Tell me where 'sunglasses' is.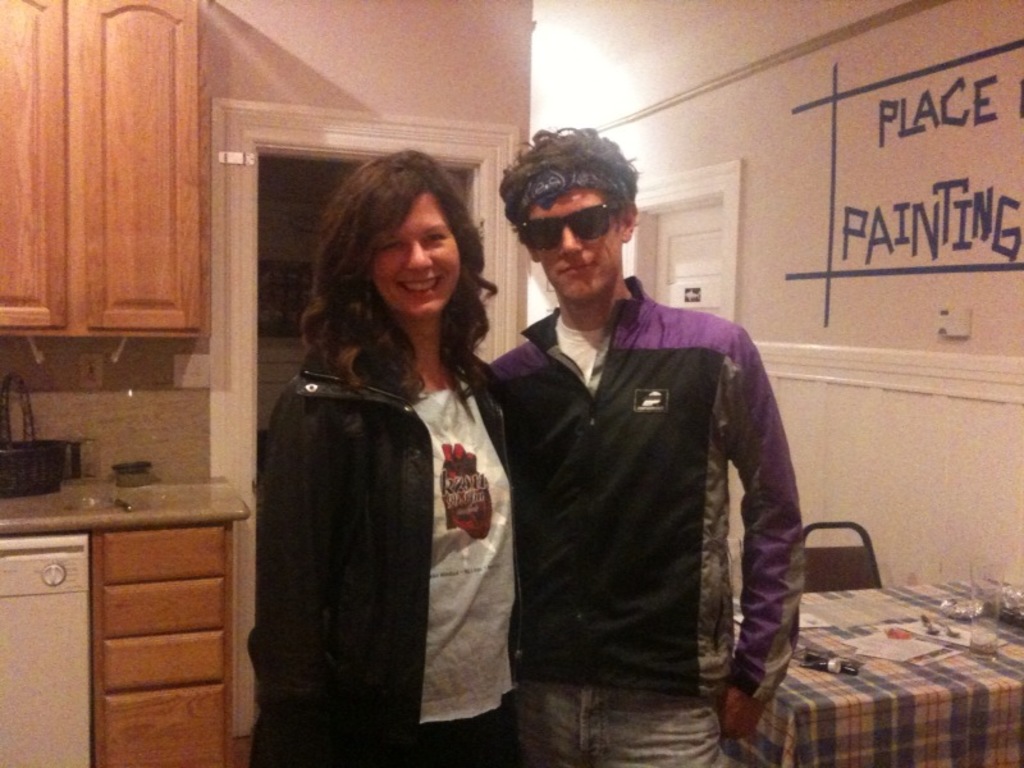
'sunglasses' is at <region>521, 198, 623, 247</region>.
